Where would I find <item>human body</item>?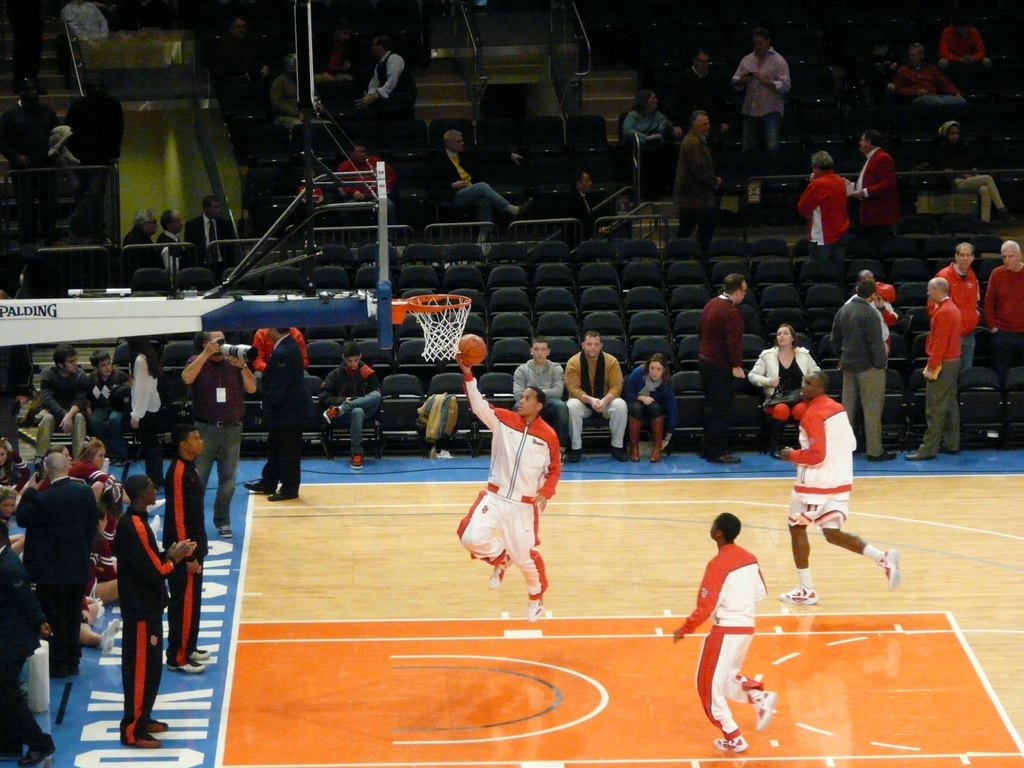
At [left=133, top=344, right=168, bottom=480].
